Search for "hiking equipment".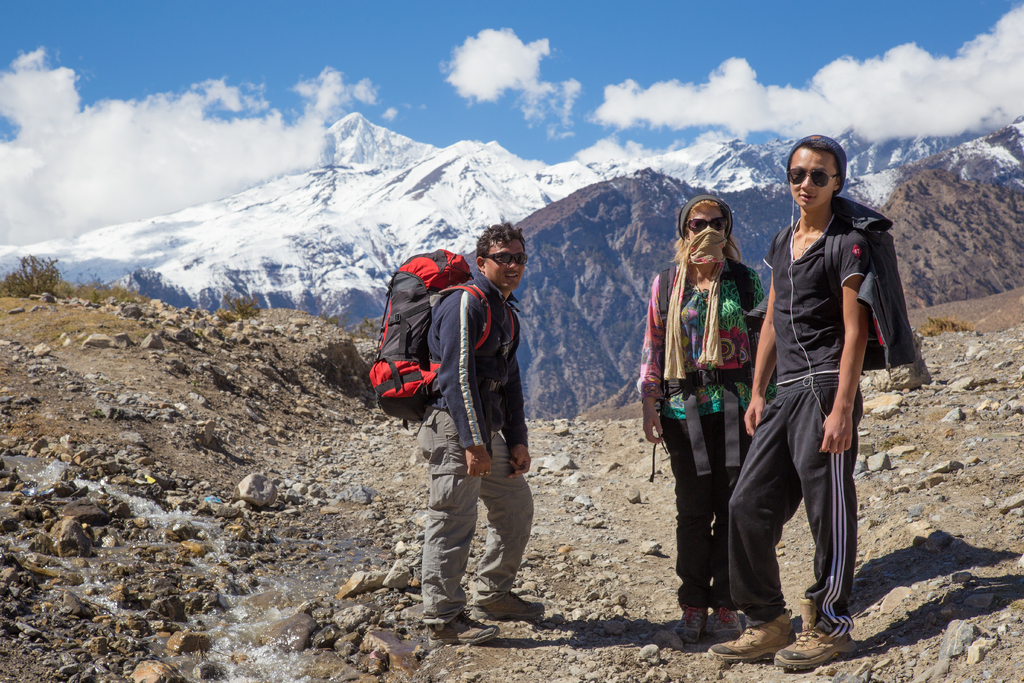
Found at crop(771, 197, 916, 375).
